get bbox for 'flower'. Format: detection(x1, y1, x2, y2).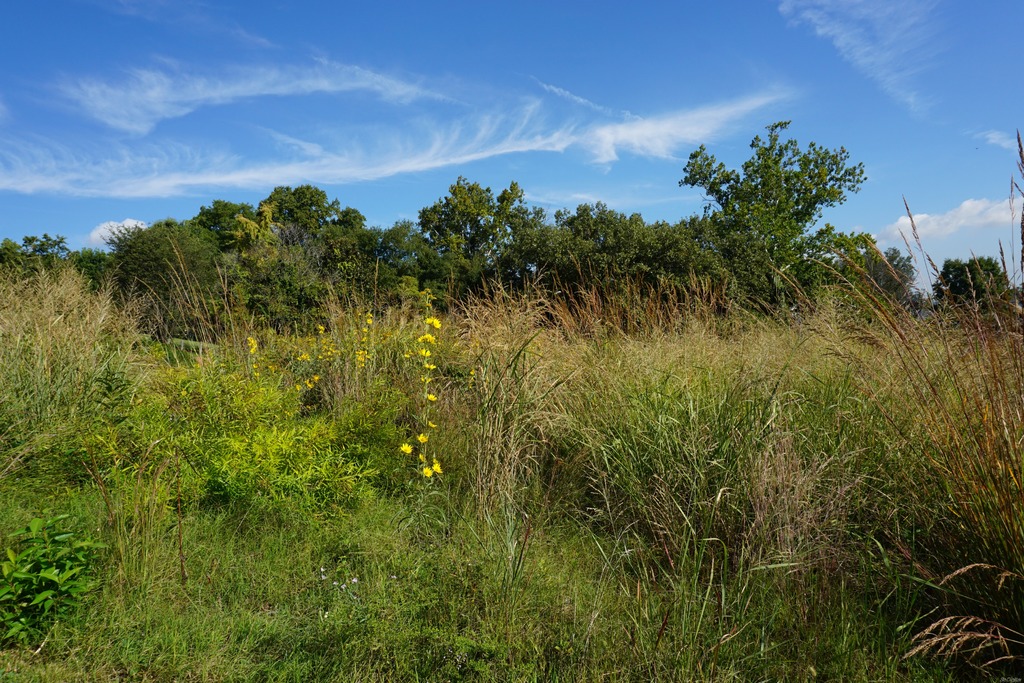
detection(399, 441, 414, 457).
